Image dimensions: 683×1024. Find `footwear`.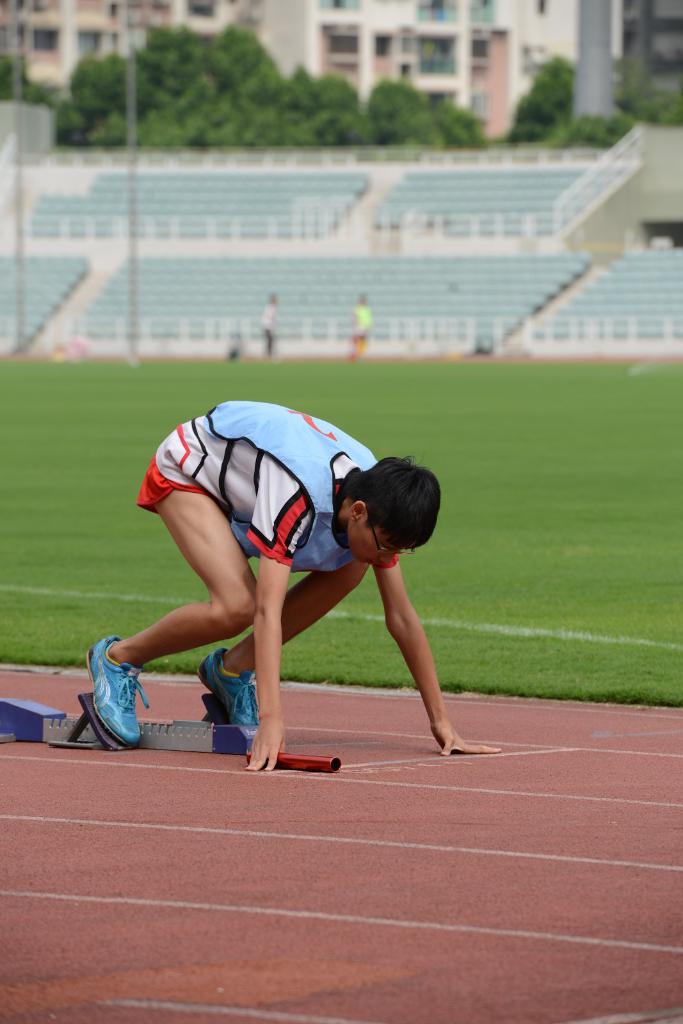
rect(69, 643, 143, 748).
